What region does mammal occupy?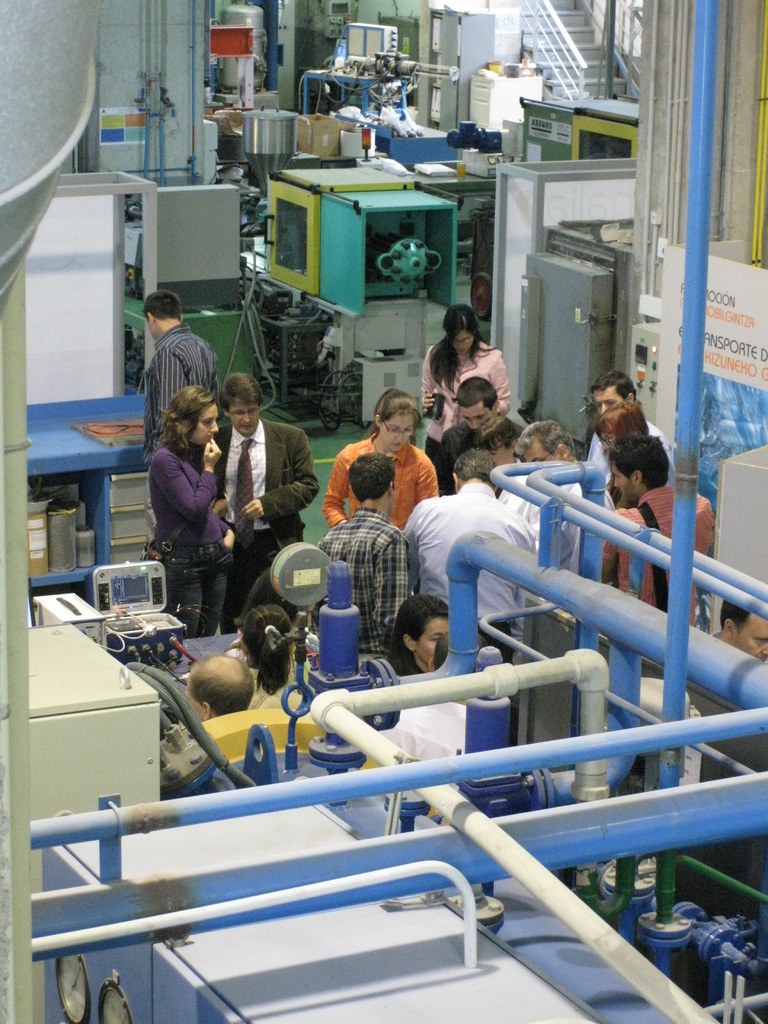
<bbox>420, 303, 509, 486</bbox>.
